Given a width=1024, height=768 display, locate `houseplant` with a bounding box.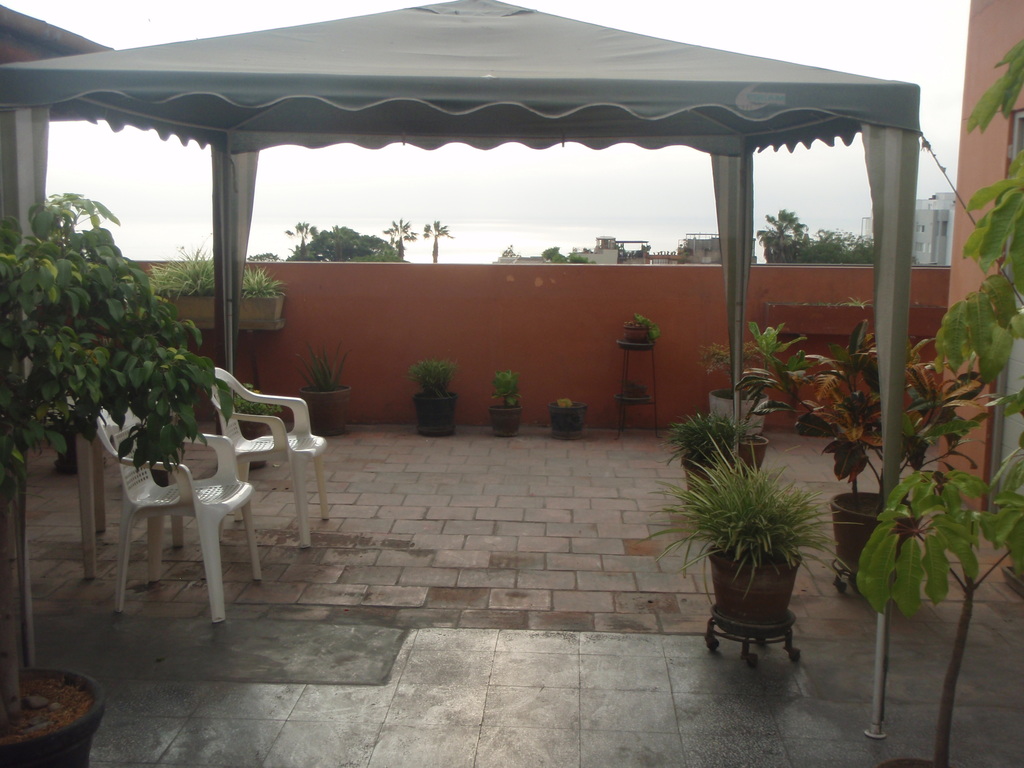
Located: <bbox>305, 341, 365, 439</bbox>.
